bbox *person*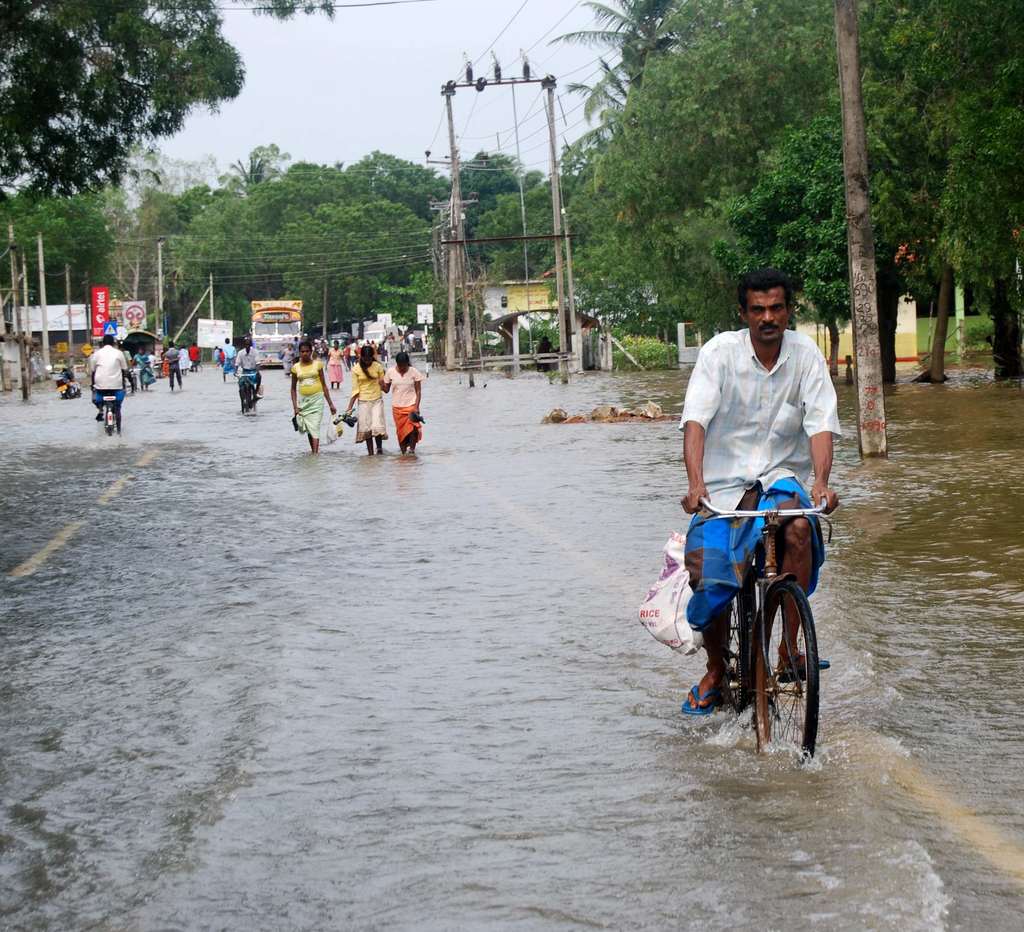
pyautogui.locateOnScreen(89, 335, 129, 432)
